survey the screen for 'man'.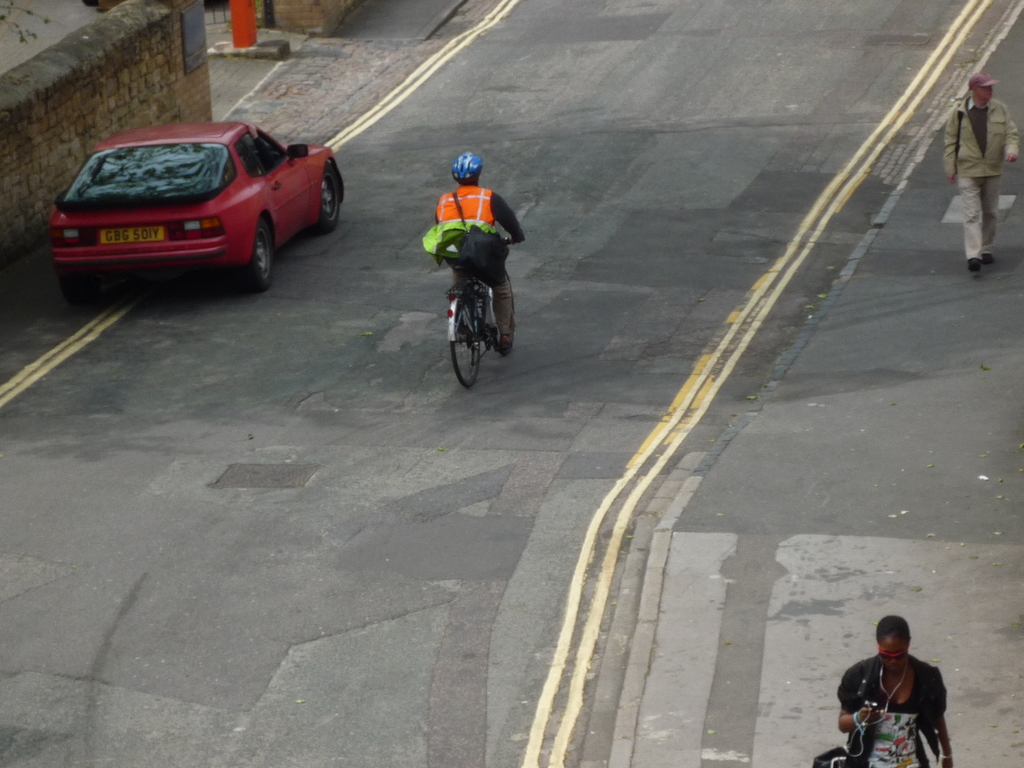
Survey found: 941:58:1018:257.
